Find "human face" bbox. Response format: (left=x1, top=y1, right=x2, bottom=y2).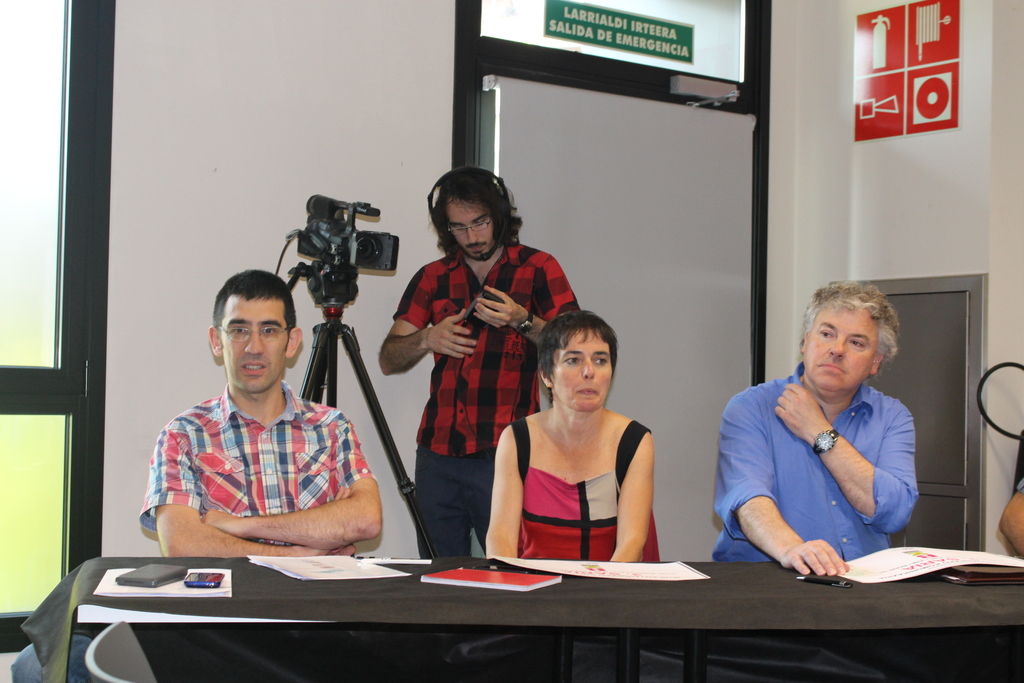
(left=220, top=303, right=289, bottom=393).
